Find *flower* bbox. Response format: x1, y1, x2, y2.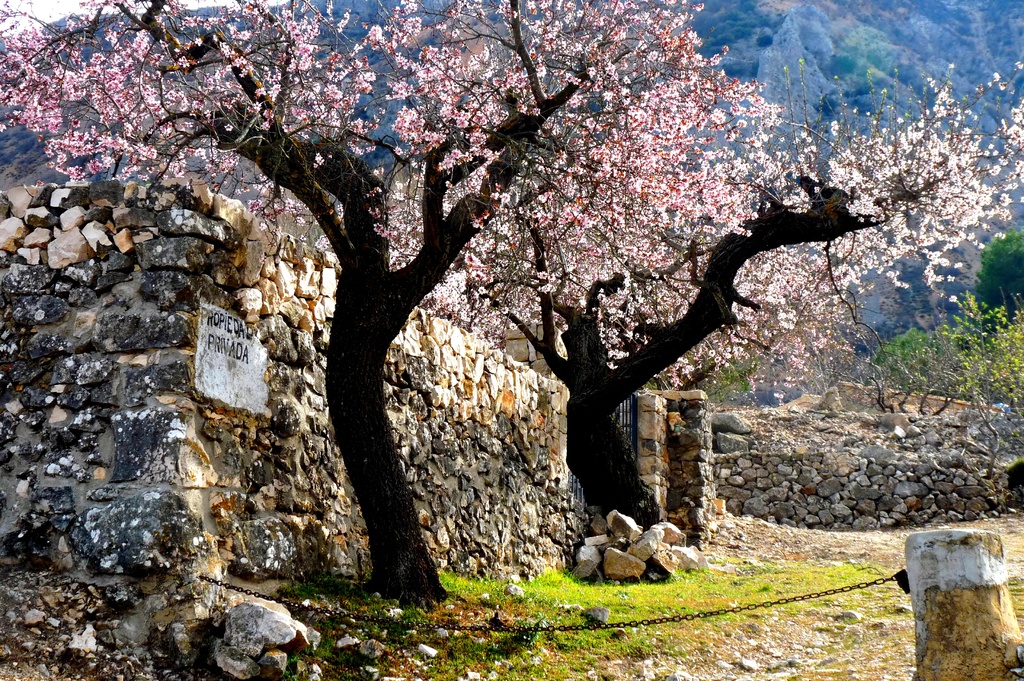
69, 119, 78, 123.
